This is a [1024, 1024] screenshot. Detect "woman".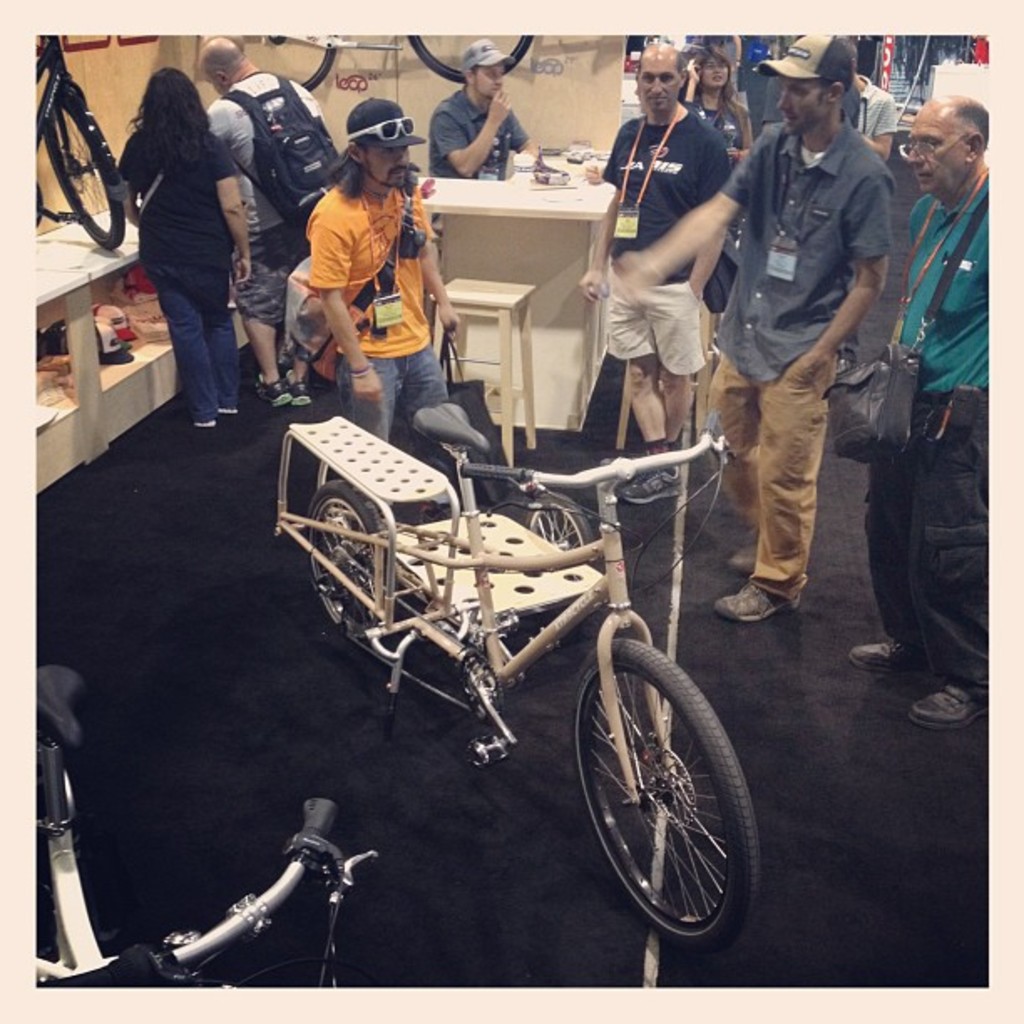
detection(684, 44, 761, 166).
